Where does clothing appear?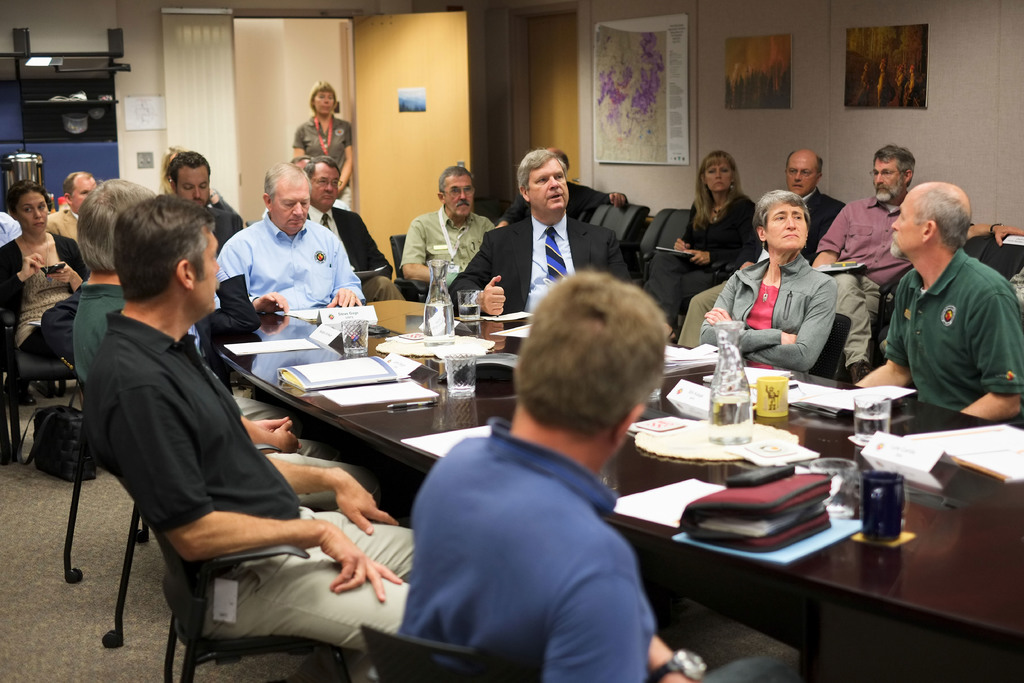
Appears at x1=42, y1=199, x2=81, y2=245.
